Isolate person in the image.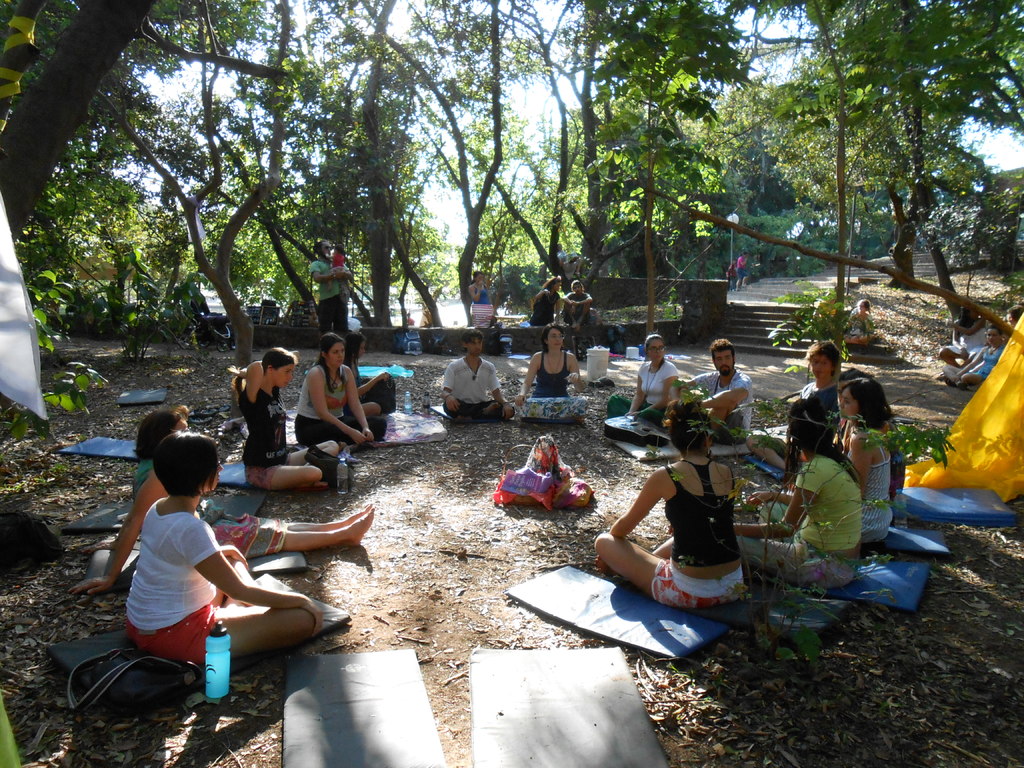
Isolated region: [294,332,385,452].
